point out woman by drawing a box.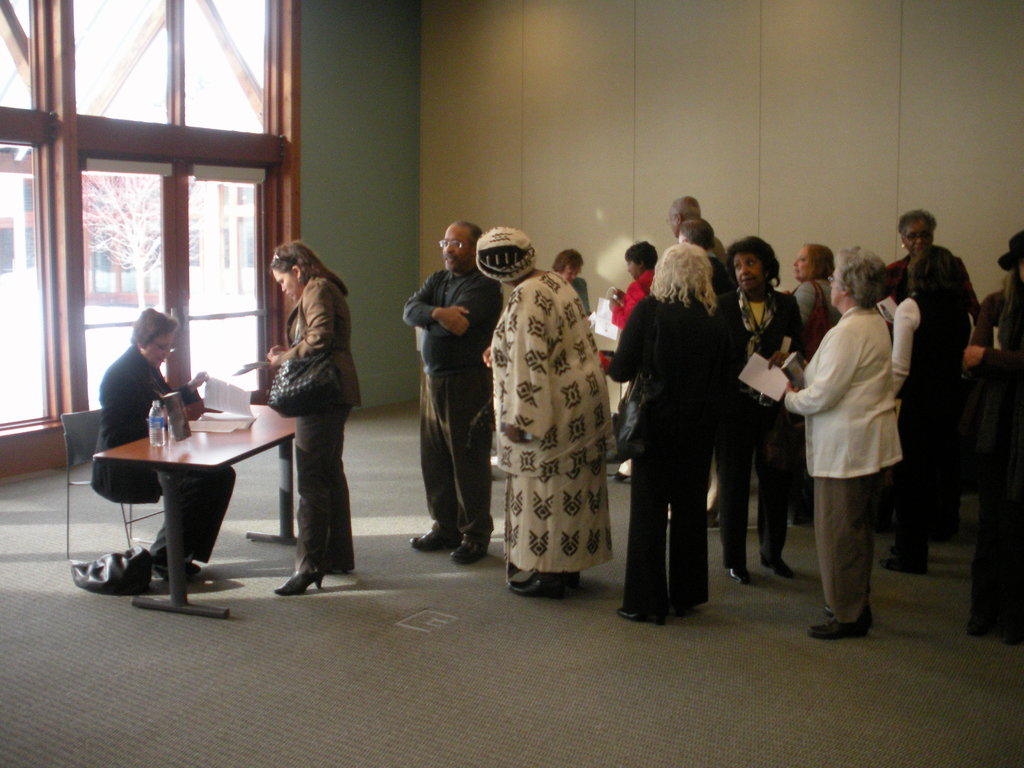
x1=725 y1=233 x2=795 y2=585.
